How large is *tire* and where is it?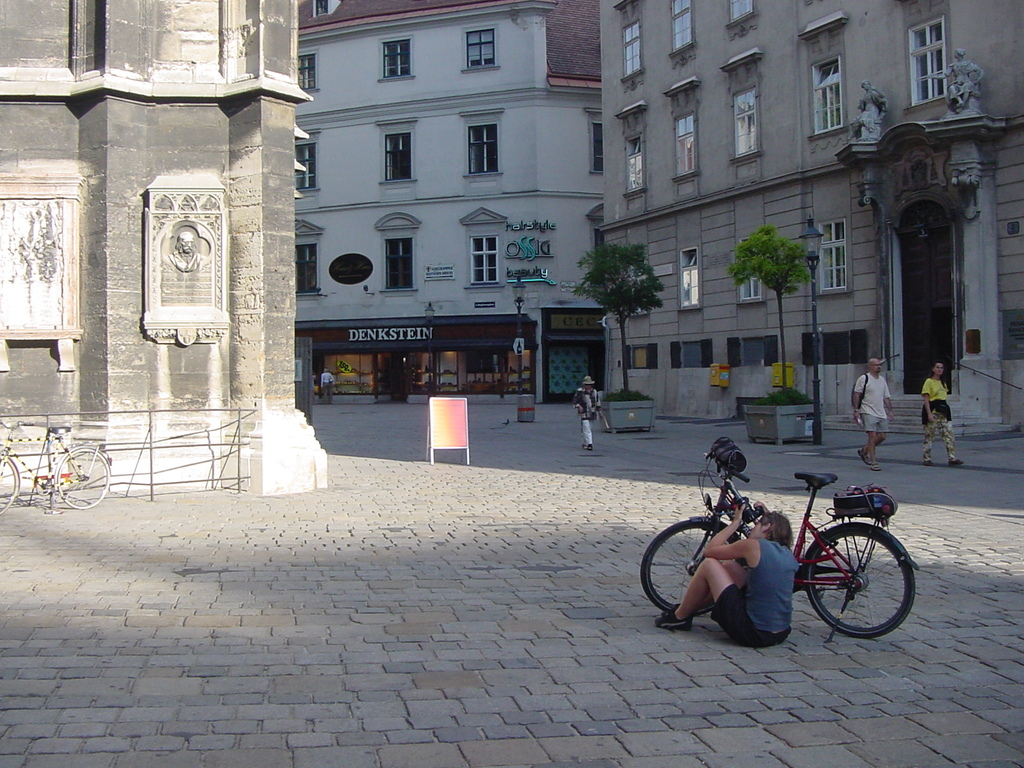
Bounding box: [57, 447, 109, 508].
